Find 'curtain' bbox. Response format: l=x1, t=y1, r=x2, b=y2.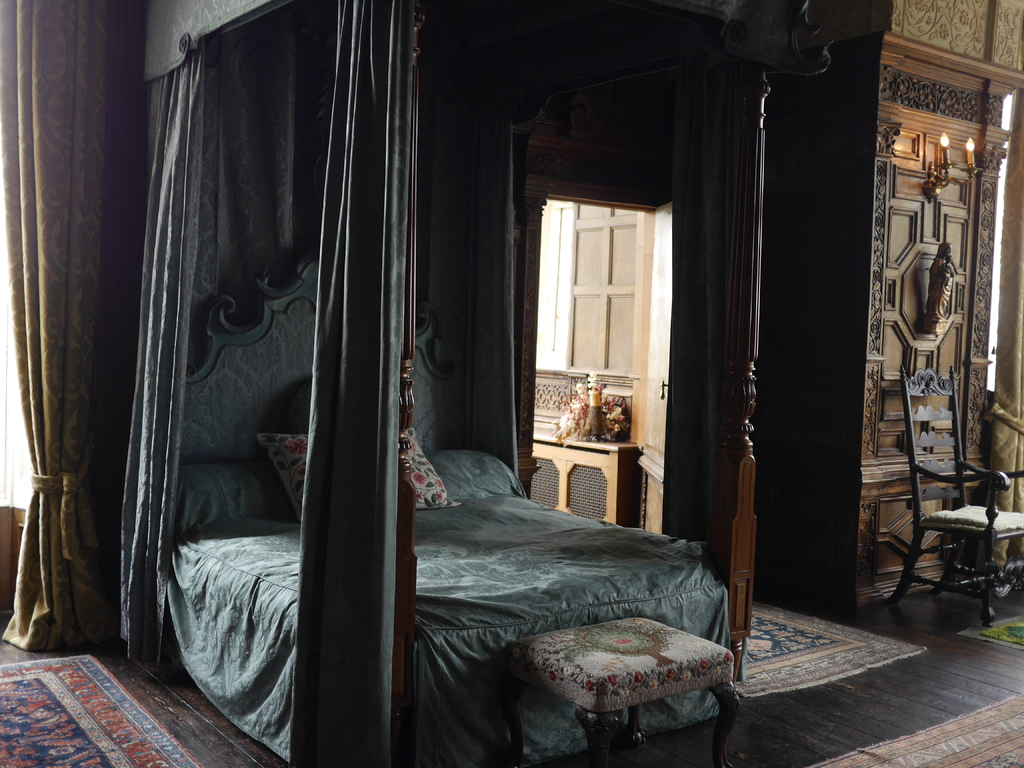
l=292, t=0, r=415, b=767.
